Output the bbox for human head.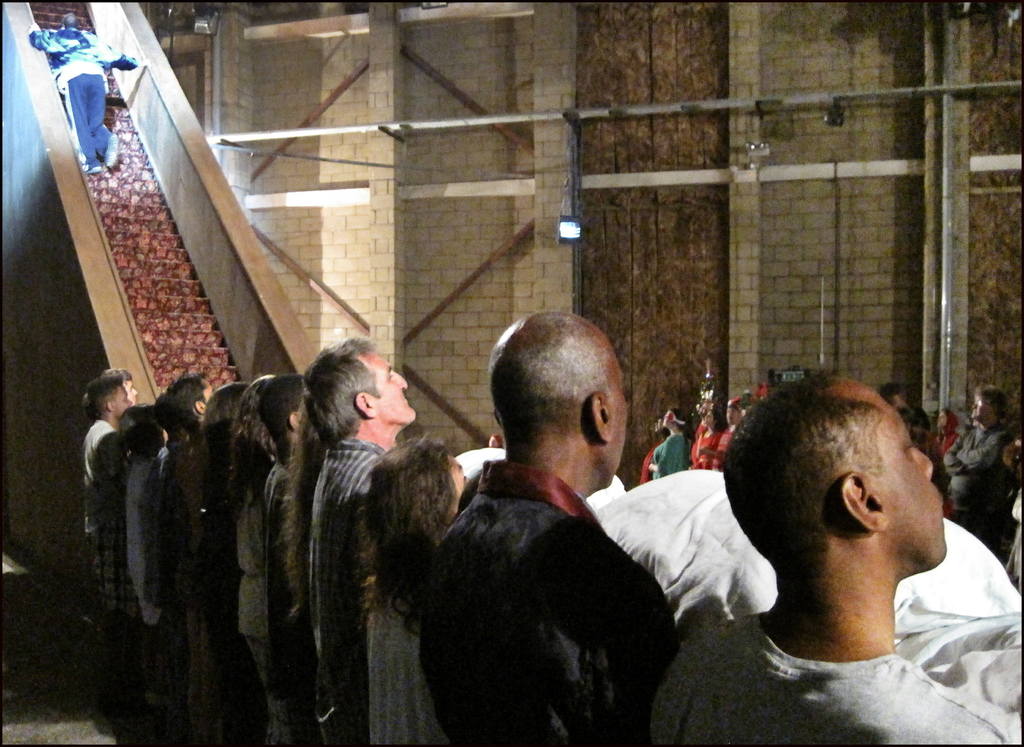
[x1=696, y1=407, x2=719, y2=436].
